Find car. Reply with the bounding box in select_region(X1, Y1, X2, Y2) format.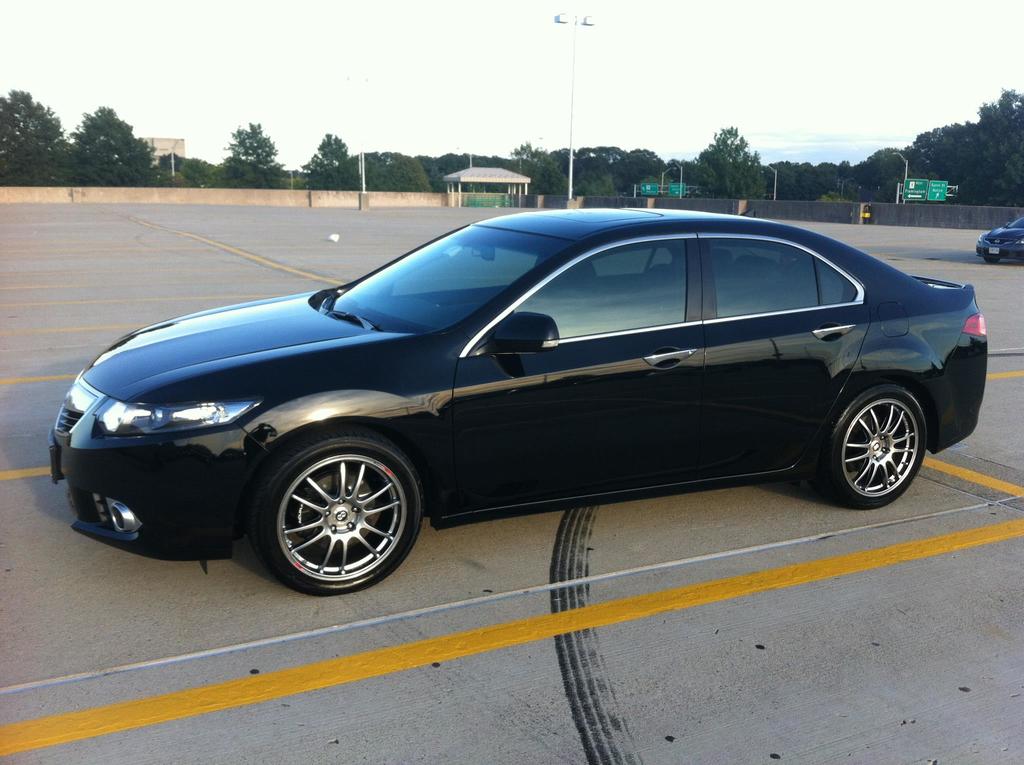
select_region(49, 206, 988, 598).
